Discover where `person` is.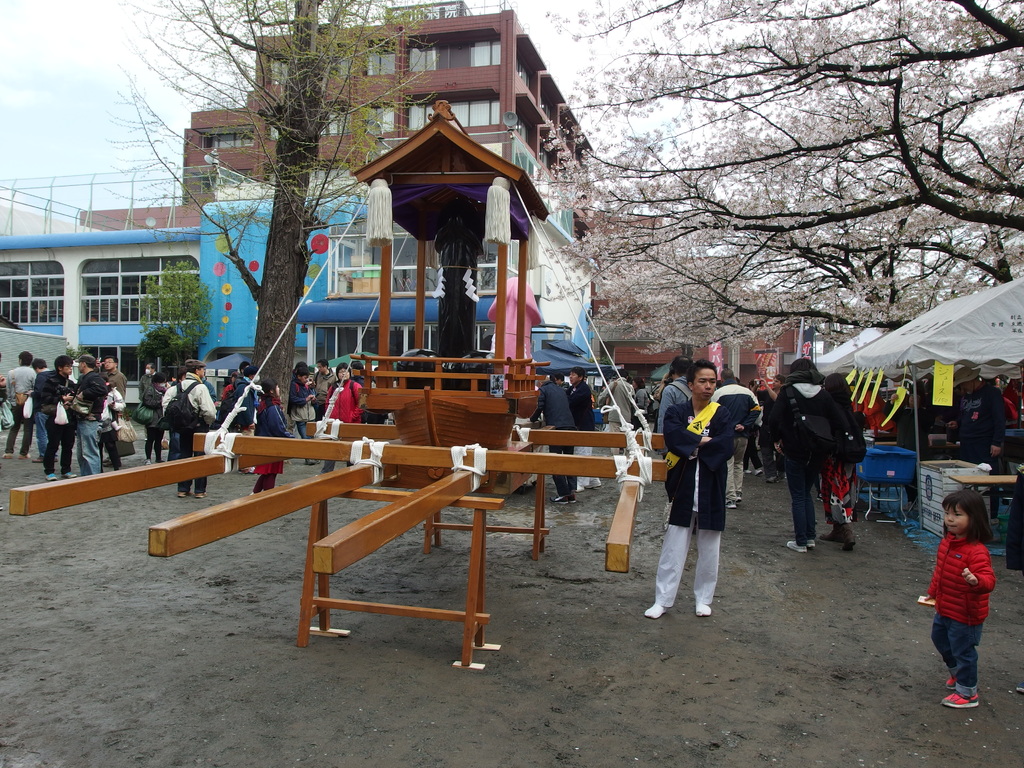
Discovered at <region>287, 367, 320, 465</region>.
